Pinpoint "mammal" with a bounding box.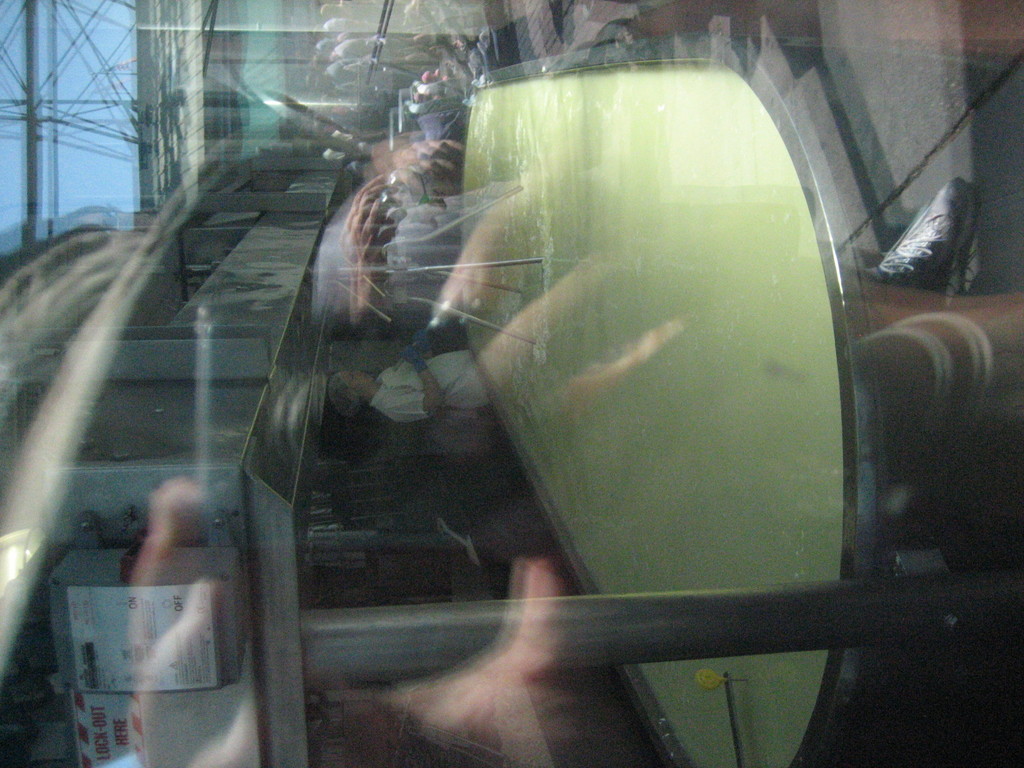
(329, 328, 503, 411).
